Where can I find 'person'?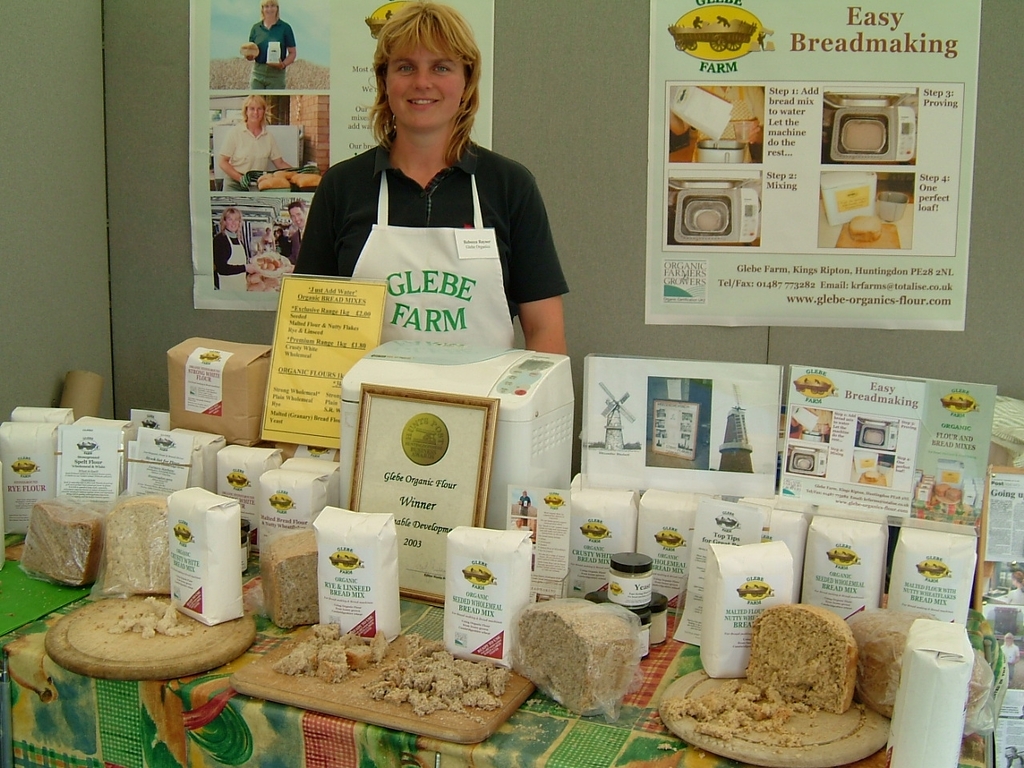
You can find it at (left=1006, top=569, right=1023, bottom=607).
